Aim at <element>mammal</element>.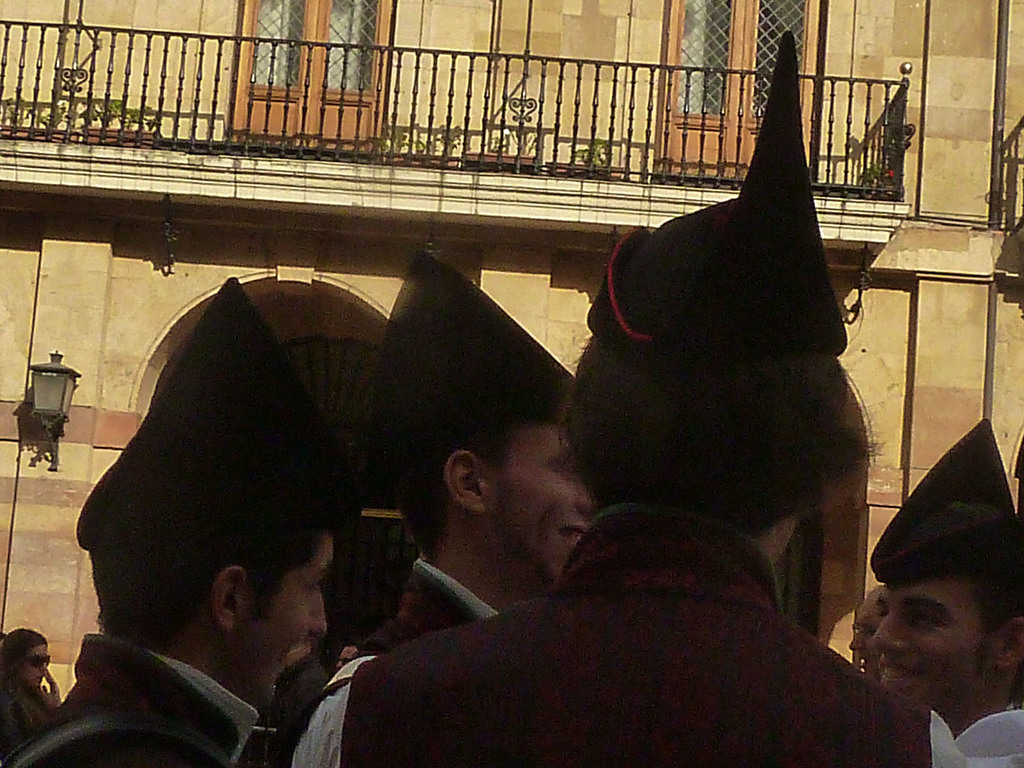
Aimed at [285,24,927,767].
